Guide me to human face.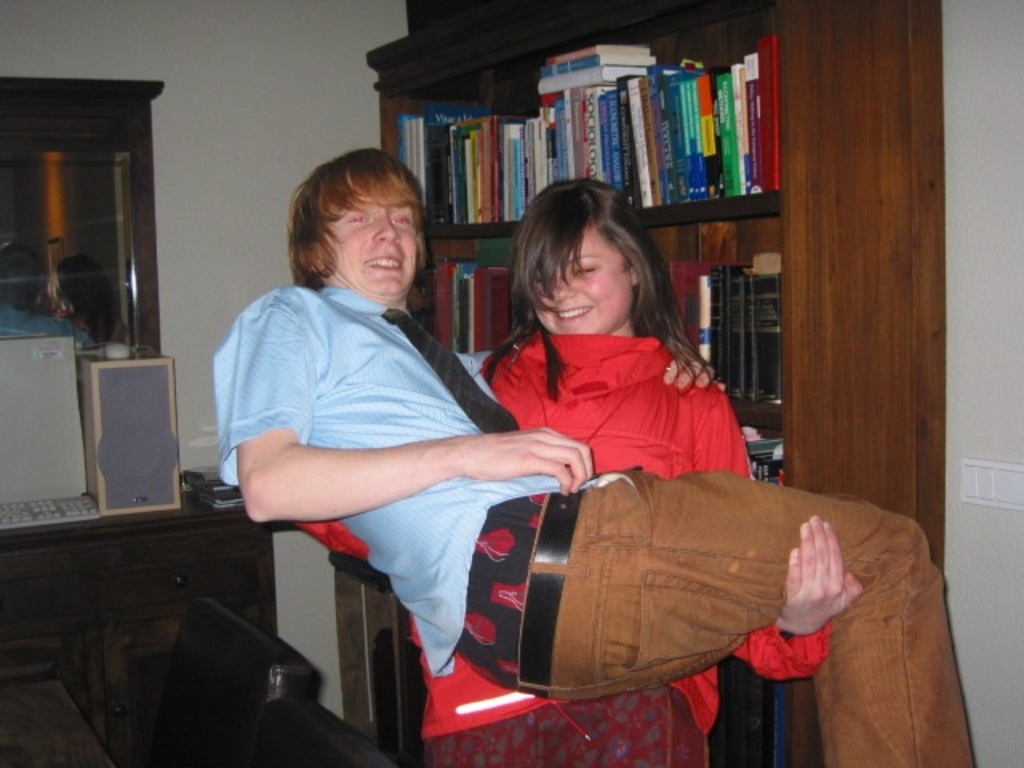
Guidance: [x1=526, y1=227, x2=618, y2=339].
